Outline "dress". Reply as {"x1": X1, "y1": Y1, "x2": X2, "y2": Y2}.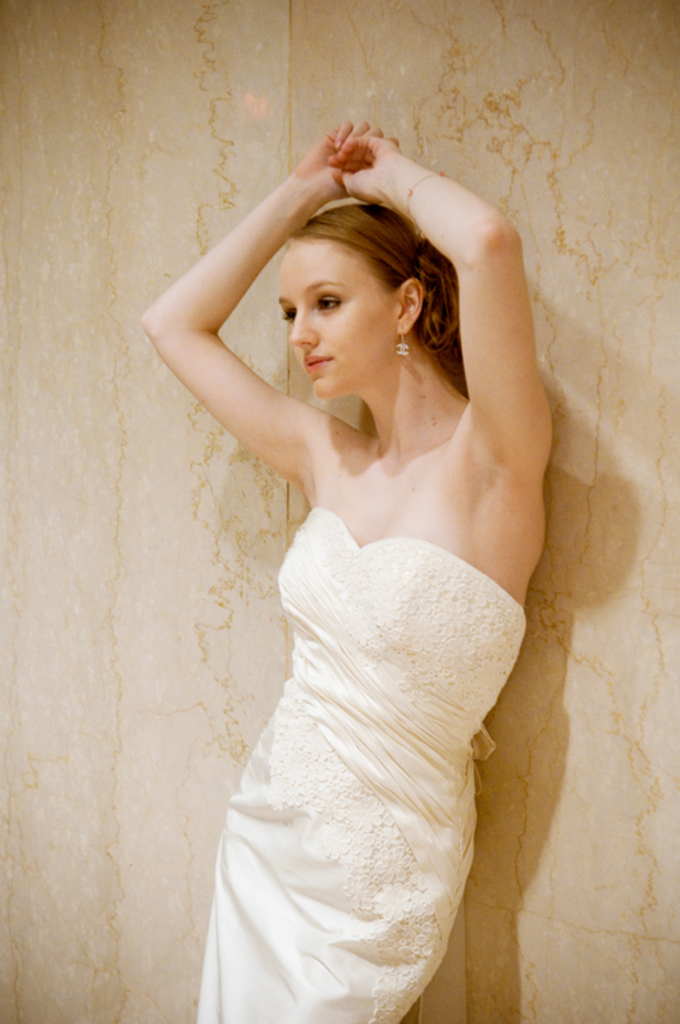
{"x1": 187, "y1": 508, "x2": 528, "y2": 1023}.
